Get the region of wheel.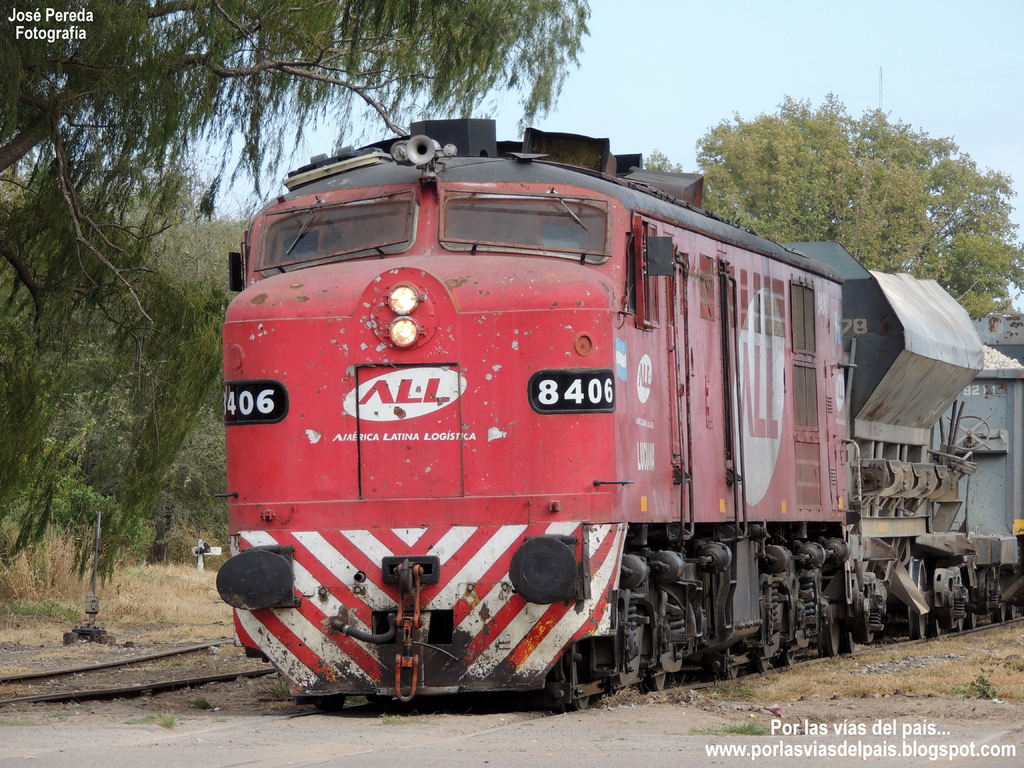
<region>954, 620, 966, 630</region>.
